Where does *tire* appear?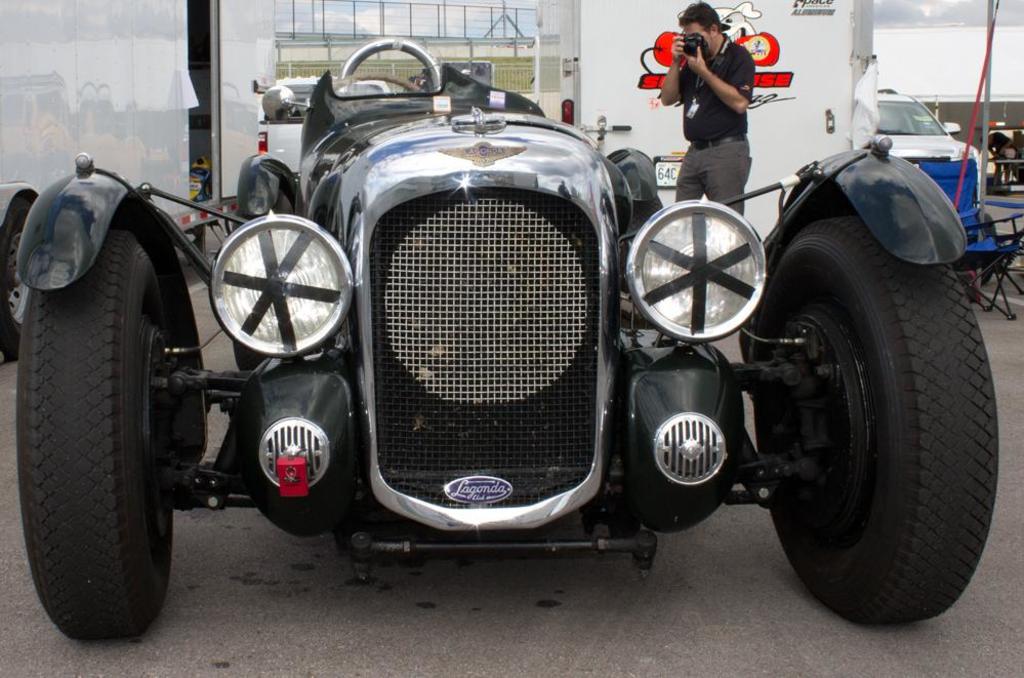
Appears at crop(19, 208, 197, 640).
